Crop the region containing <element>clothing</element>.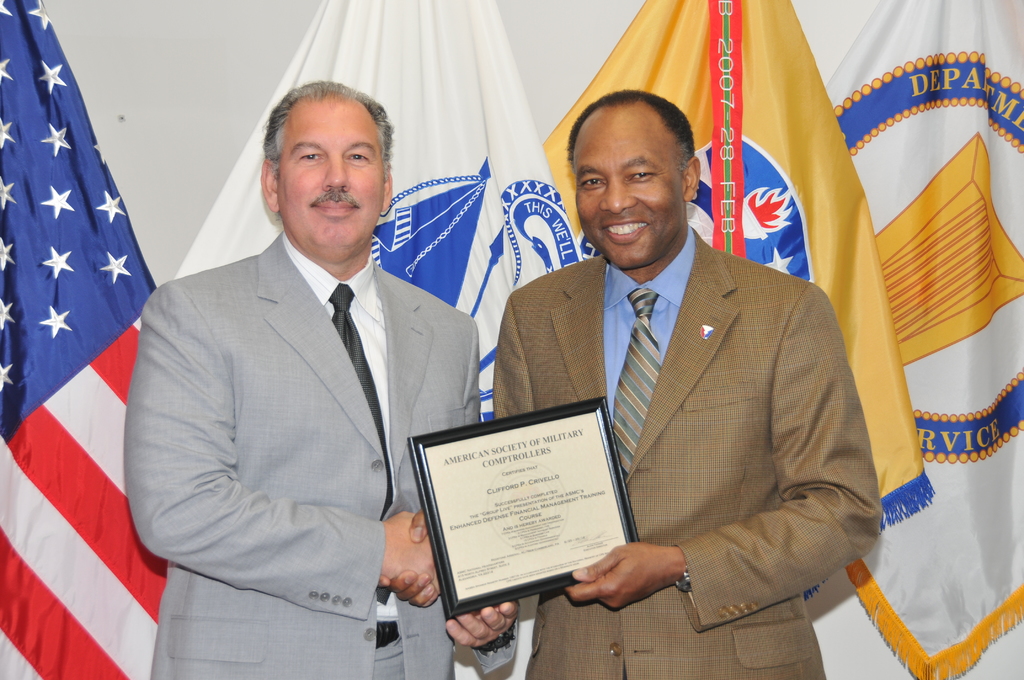
Crop region: 506:179:872:662.
